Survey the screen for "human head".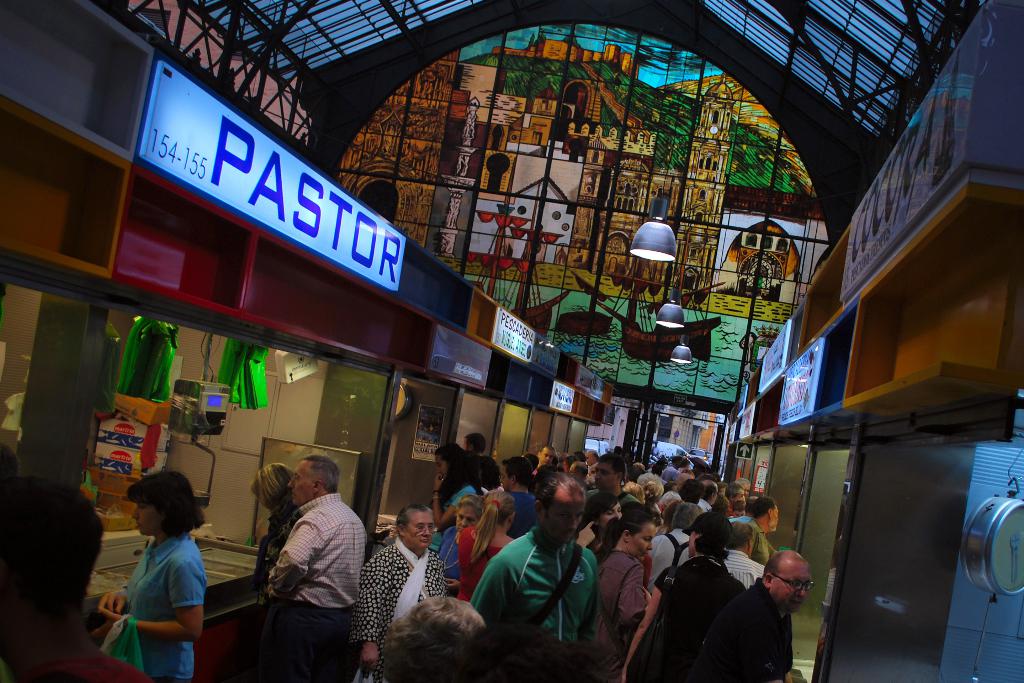
Survey found: region(751, 493, 778, 531).
